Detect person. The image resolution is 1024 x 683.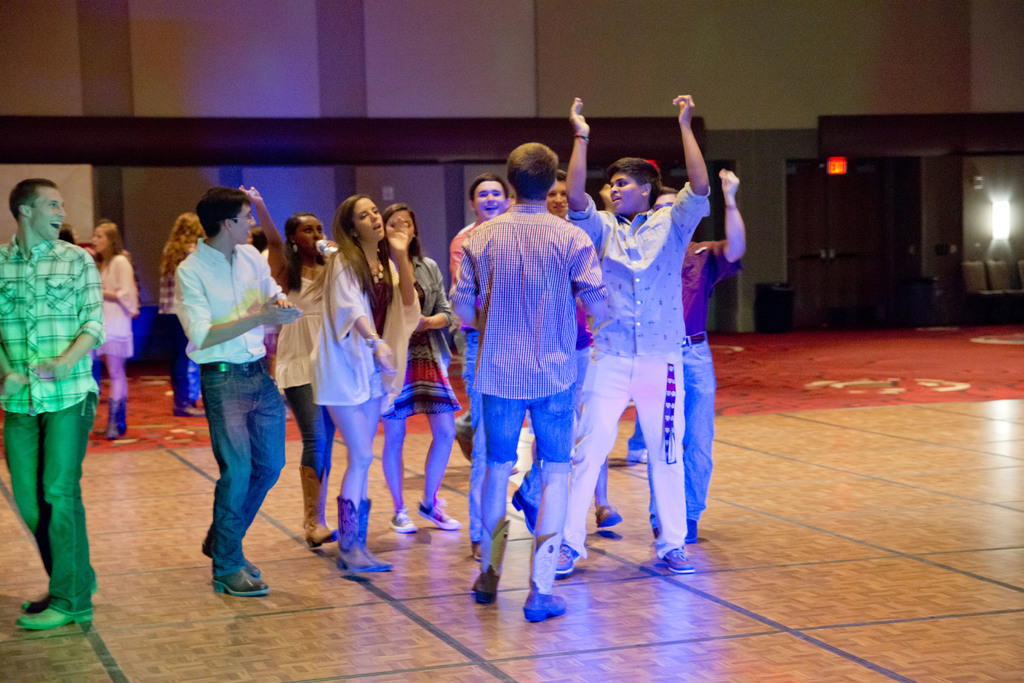
{"x1": 86, "y1": 210, "x2": 143, "y2": 446}.
